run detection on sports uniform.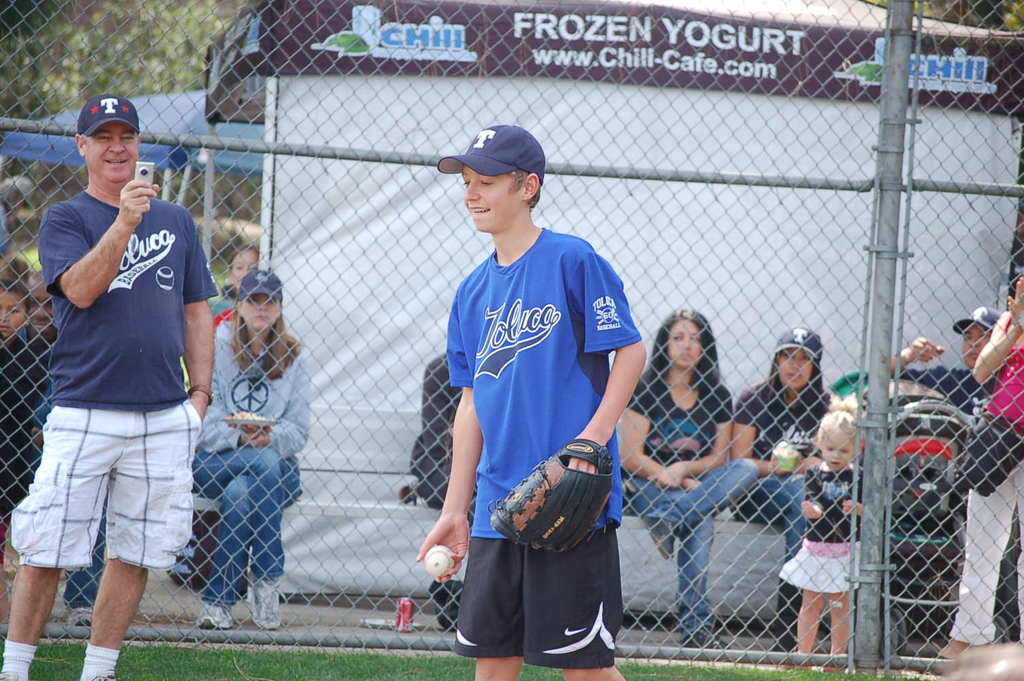
Result: [615, 372, 743, 480].
